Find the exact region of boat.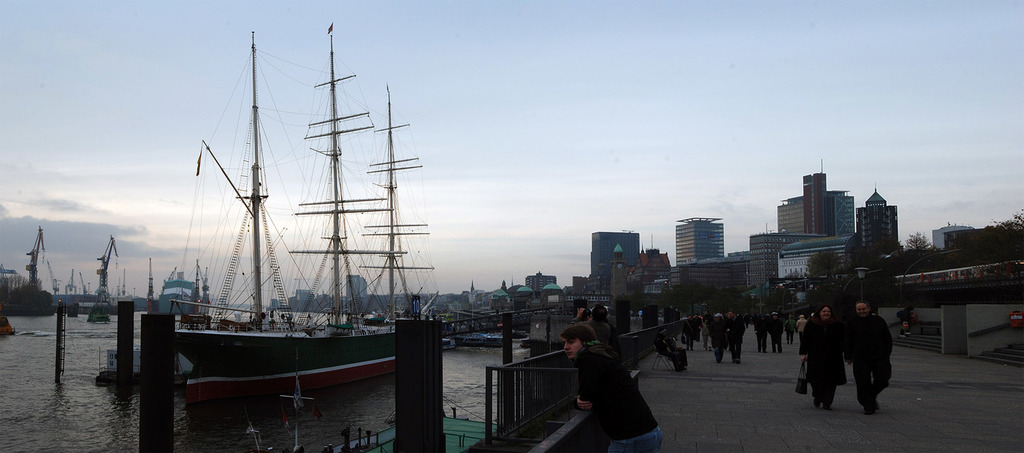
Exact region: bbox=[145, 31, 438, 438].
